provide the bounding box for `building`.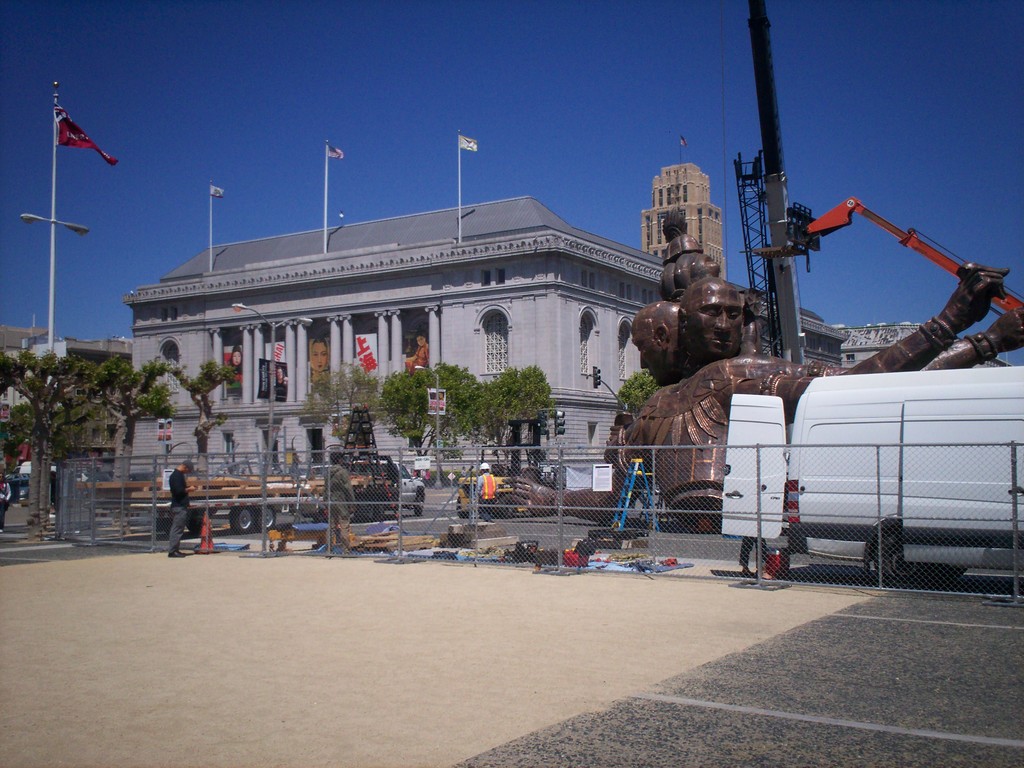
x1=645 y1=160 x2=726 y2=283.
